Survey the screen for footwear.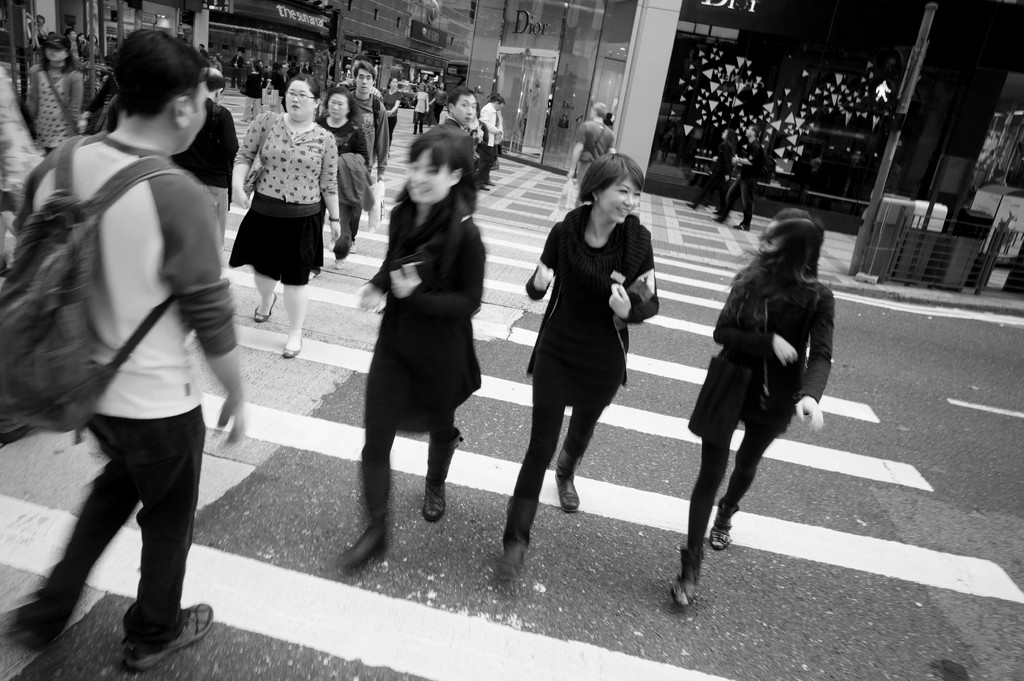
Survey found: x1=253, y1=291, x2=278, y2=320.
